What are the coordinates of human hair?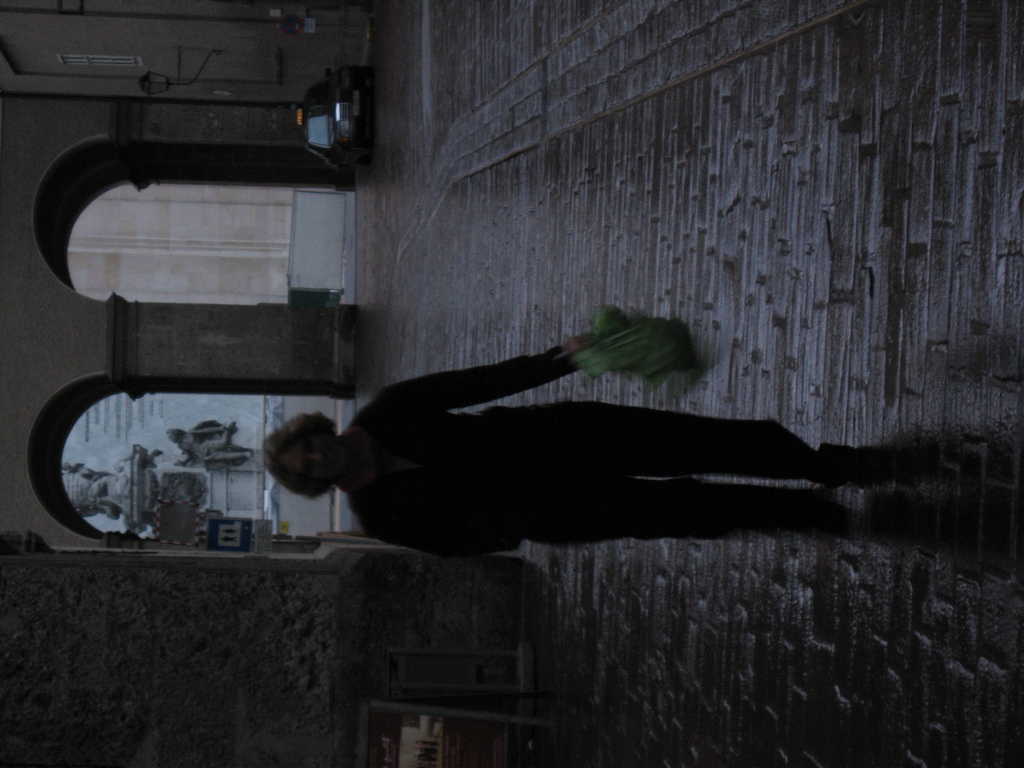
rect(259, 415, 347, 503).
